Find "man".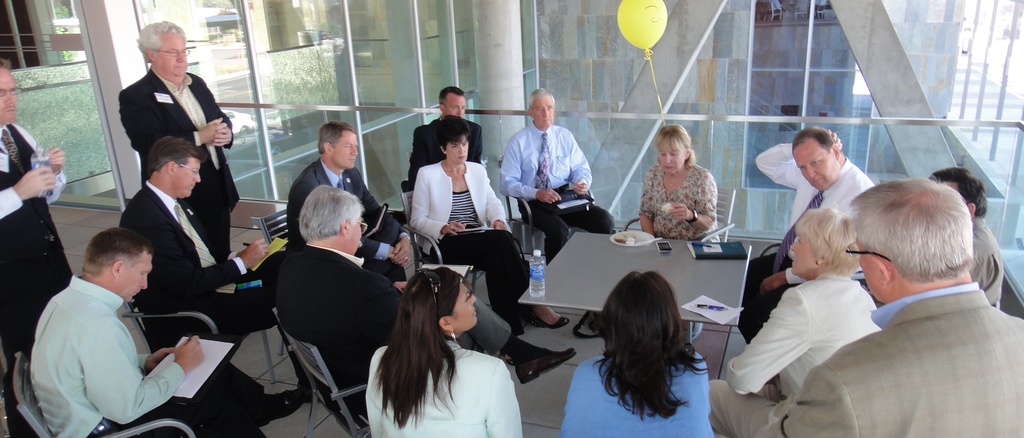
x1=265, y1=177, x2=404, y2=418.
